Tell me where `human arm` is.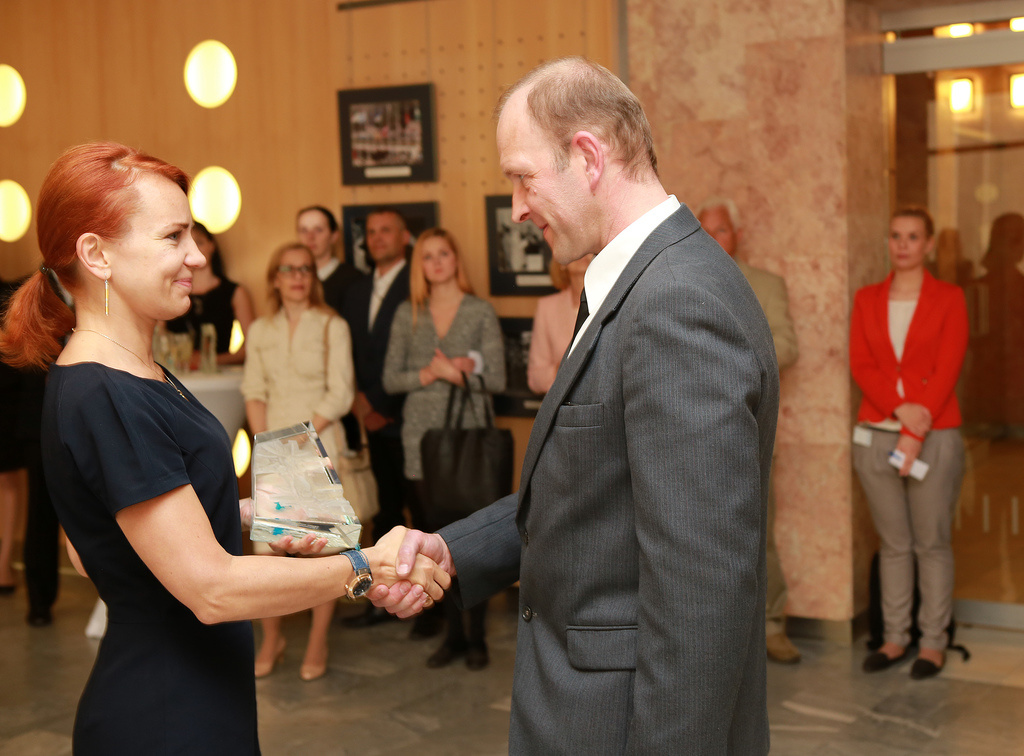
`human arm` is at bbox(240, 319, 264, 438).
